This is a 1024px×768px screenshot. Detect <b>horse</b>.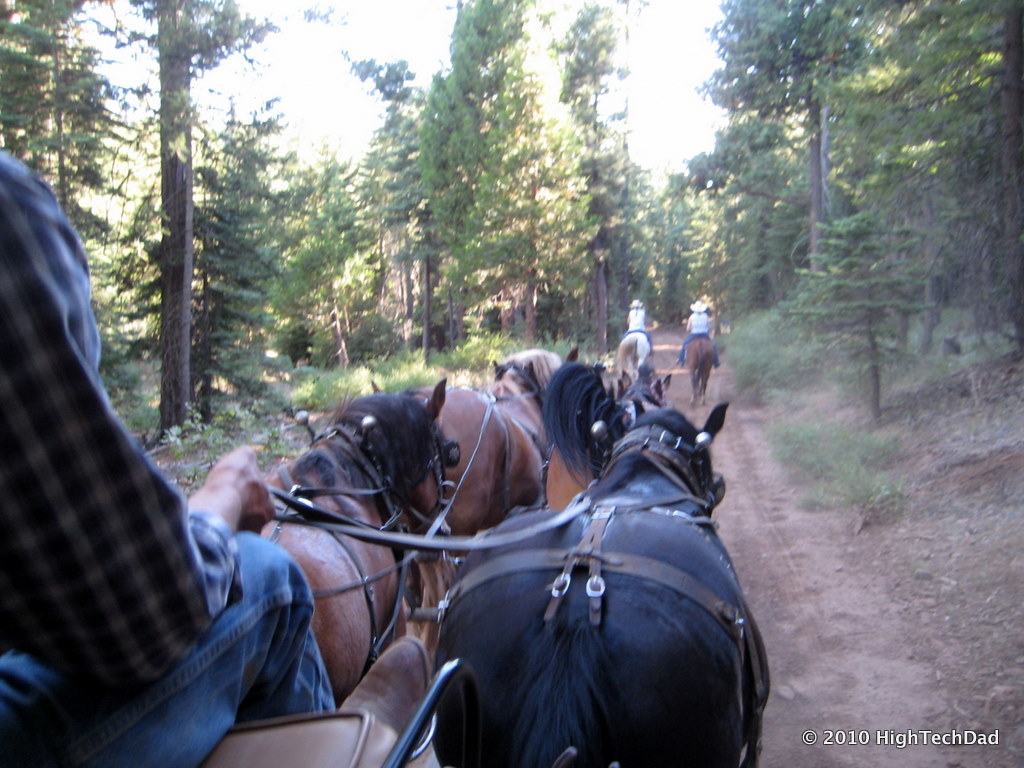
crop(615, 328, 654, 379).
